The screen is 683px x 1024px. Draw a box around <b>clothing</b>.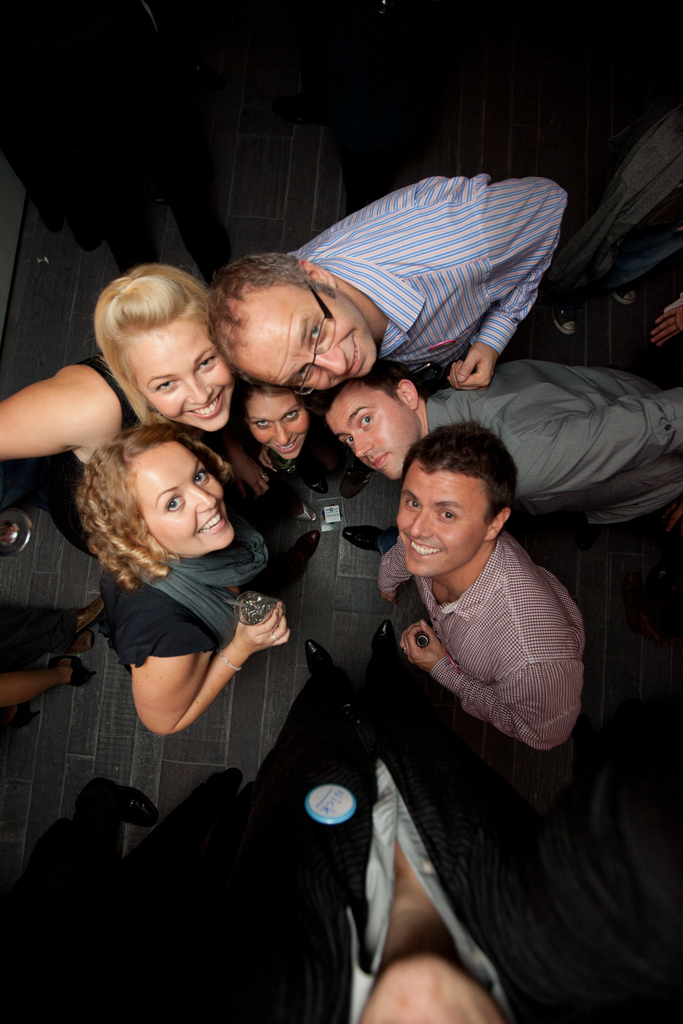
45:0:235:282.
